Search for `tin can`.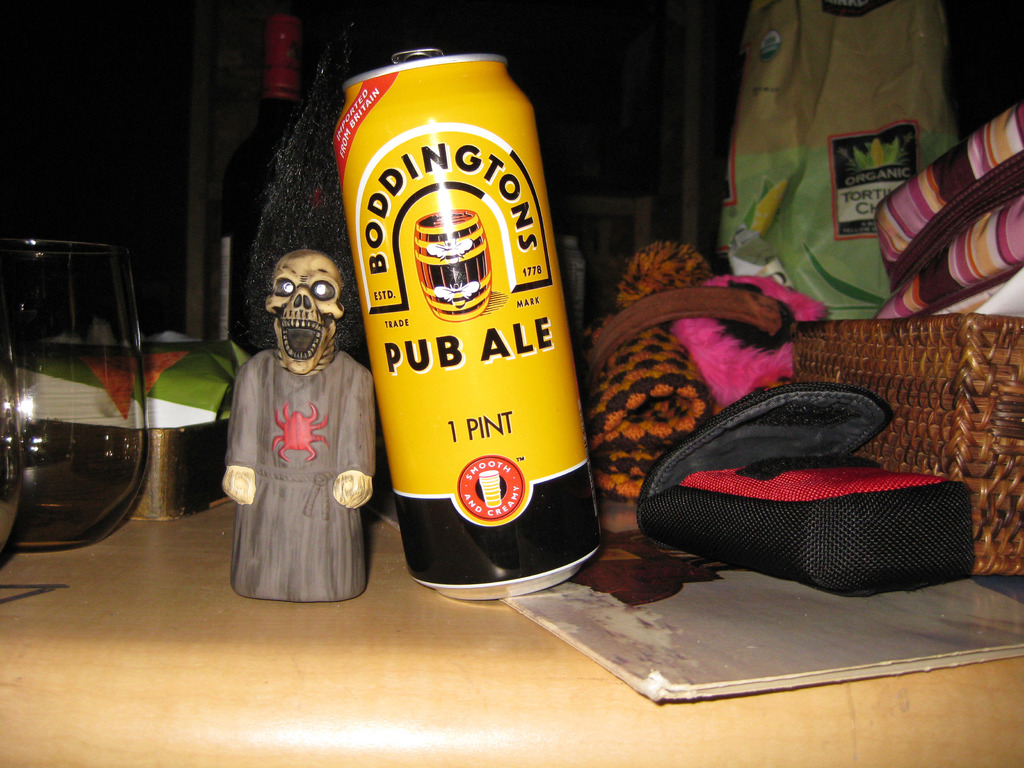
Found at locate(329, 45, 603, 595).
